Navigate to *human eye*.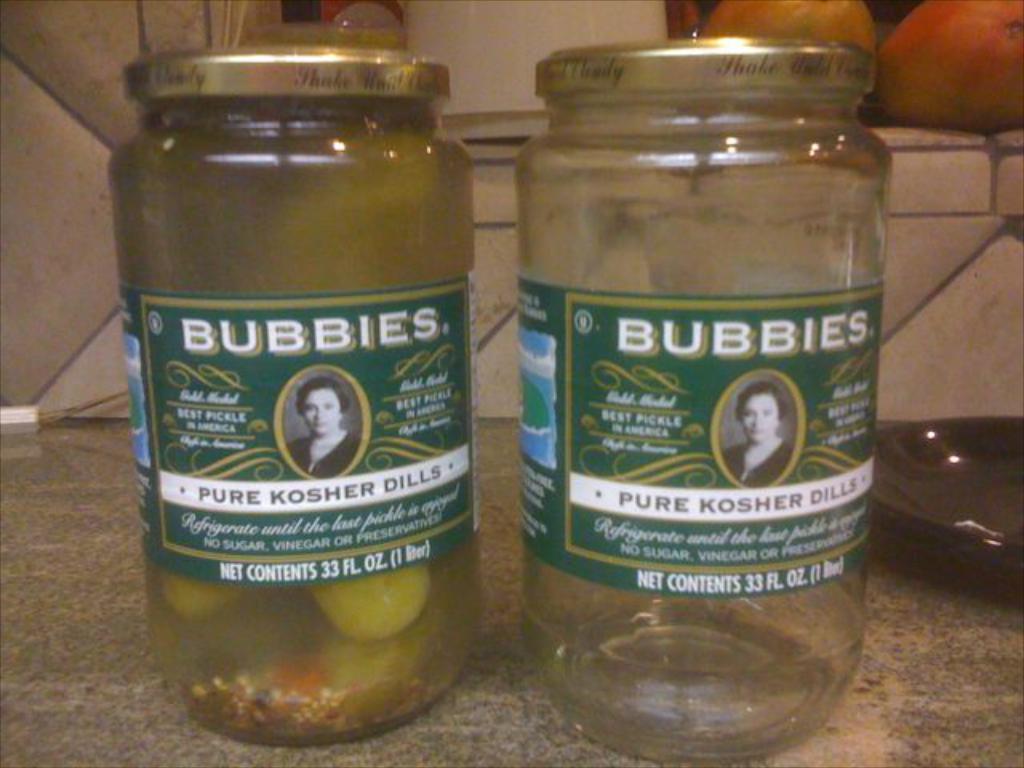
Navigation target: 301/405/318/413.
